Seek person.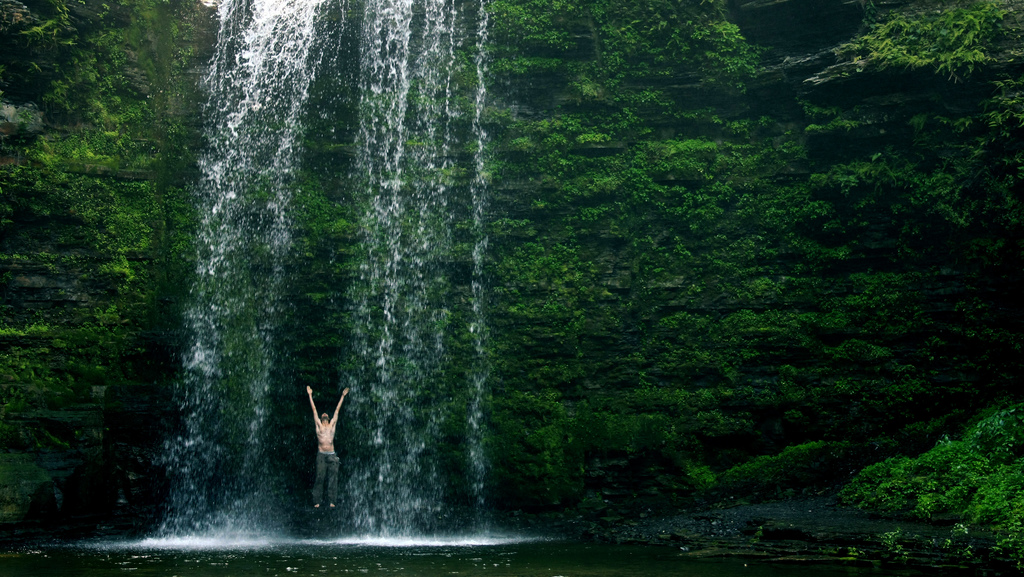
box=[310, 384, 351, 516].
